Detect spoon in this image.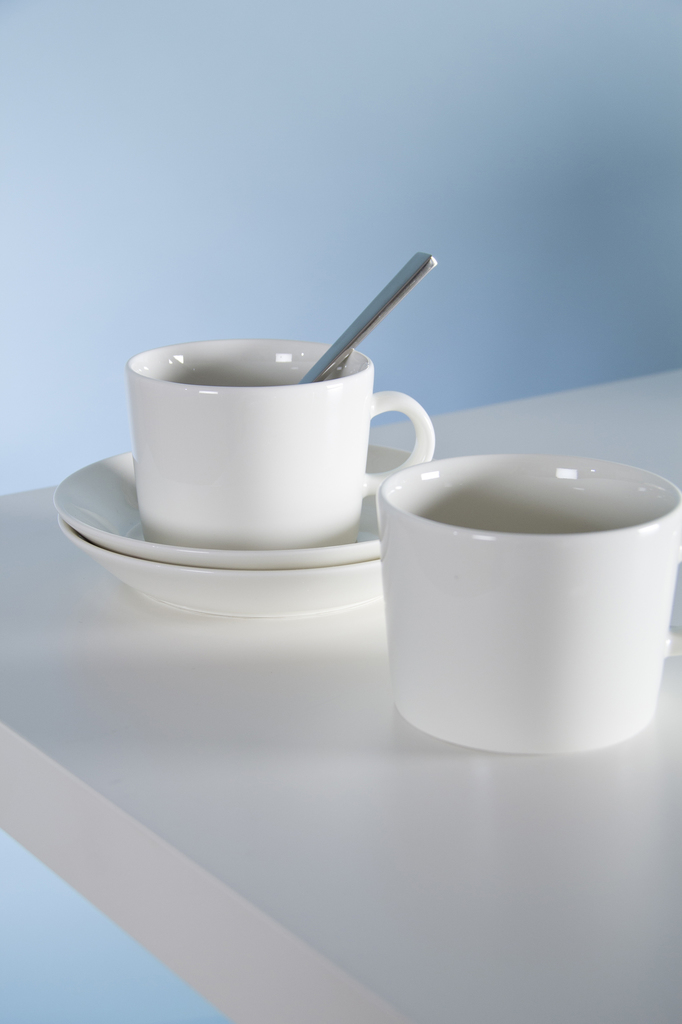
Detection: [left=301, top=252, right=437, bottom=381].
